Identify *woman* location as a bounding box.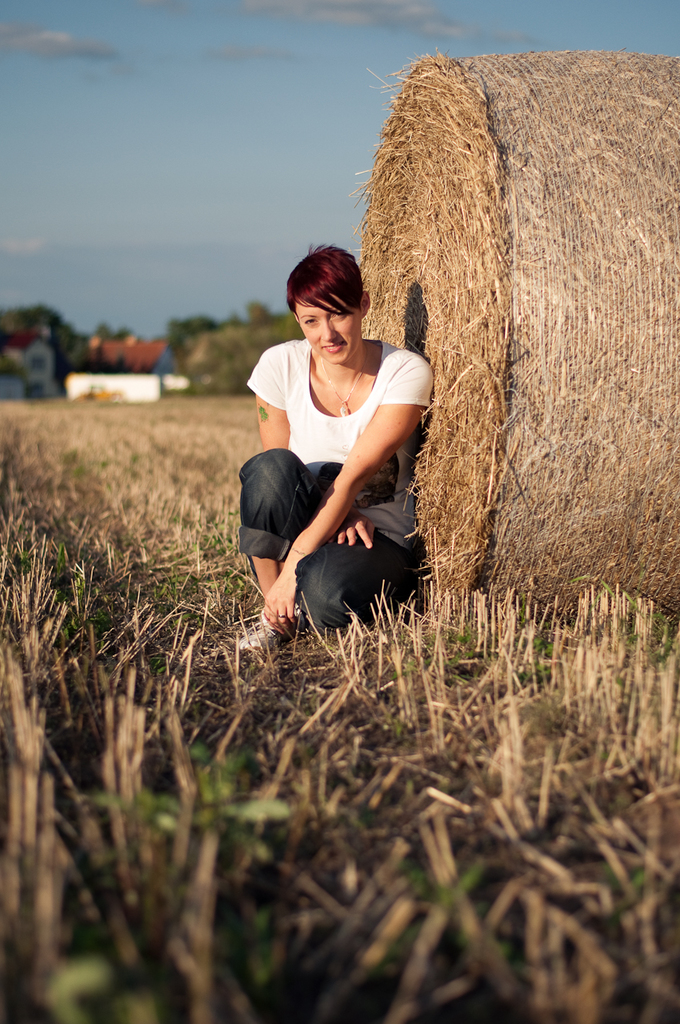
(227, 241, 444, 653).
